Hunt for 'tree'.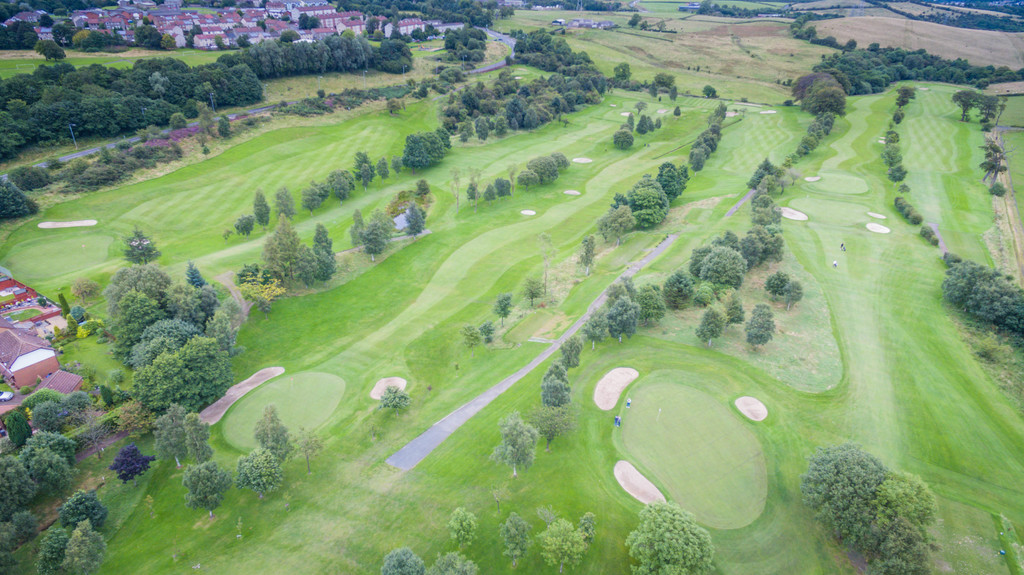
Hunted down at rect(692, 302, 725, 341).
